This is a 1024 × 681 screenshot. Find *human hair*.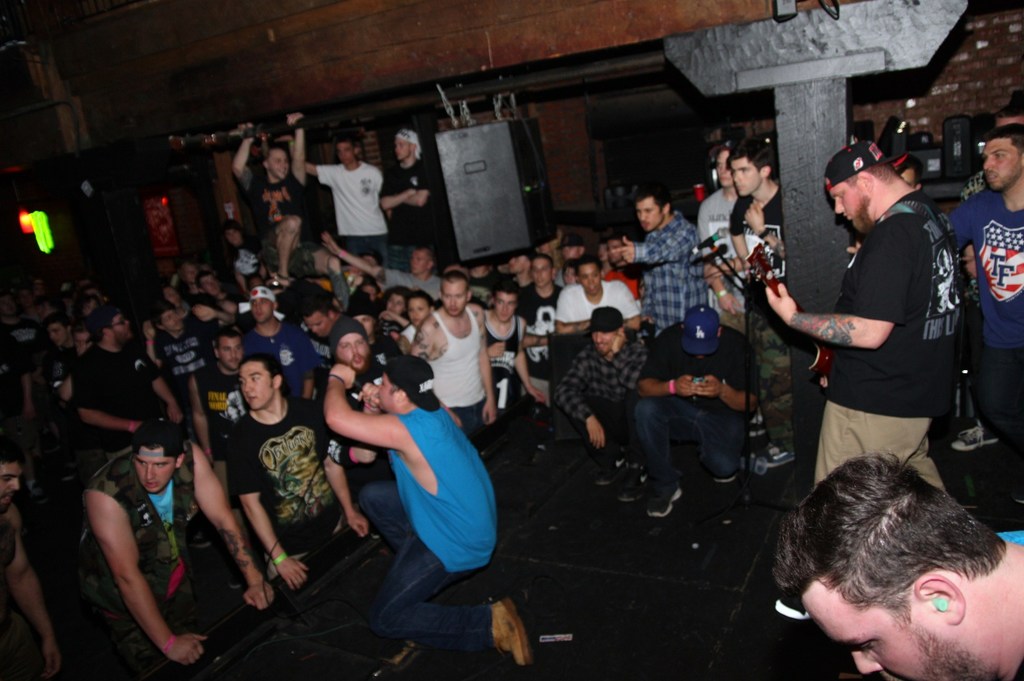
Bounding box: bbox(988, 102, 1023, 117).
